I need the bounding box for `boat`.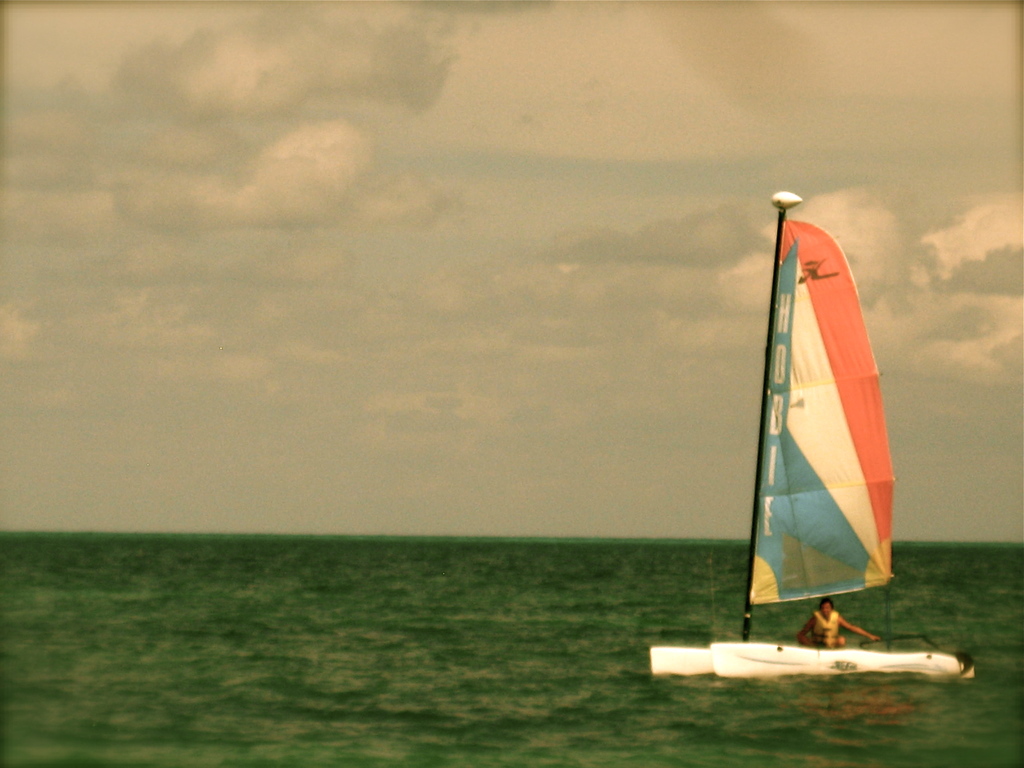
Here it is: (left=634, top=190, right=956, bottom=733).
